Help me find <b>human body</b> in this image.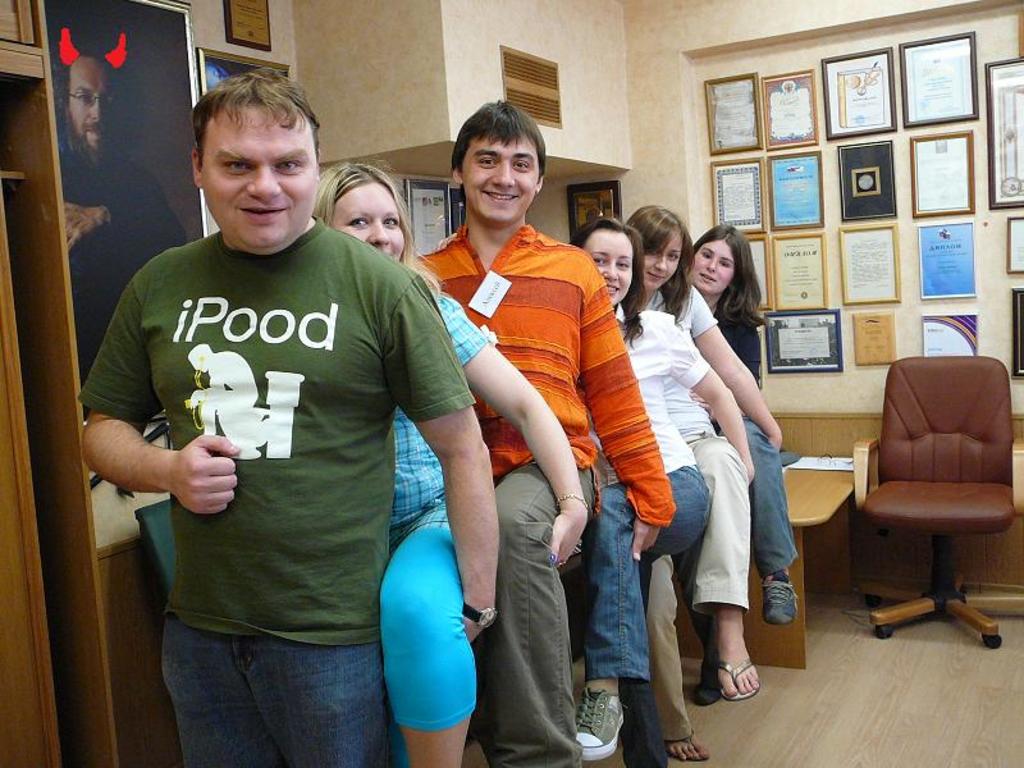
Found it: pyautogui.locateOnScreen(77, 221, 499, 767).
